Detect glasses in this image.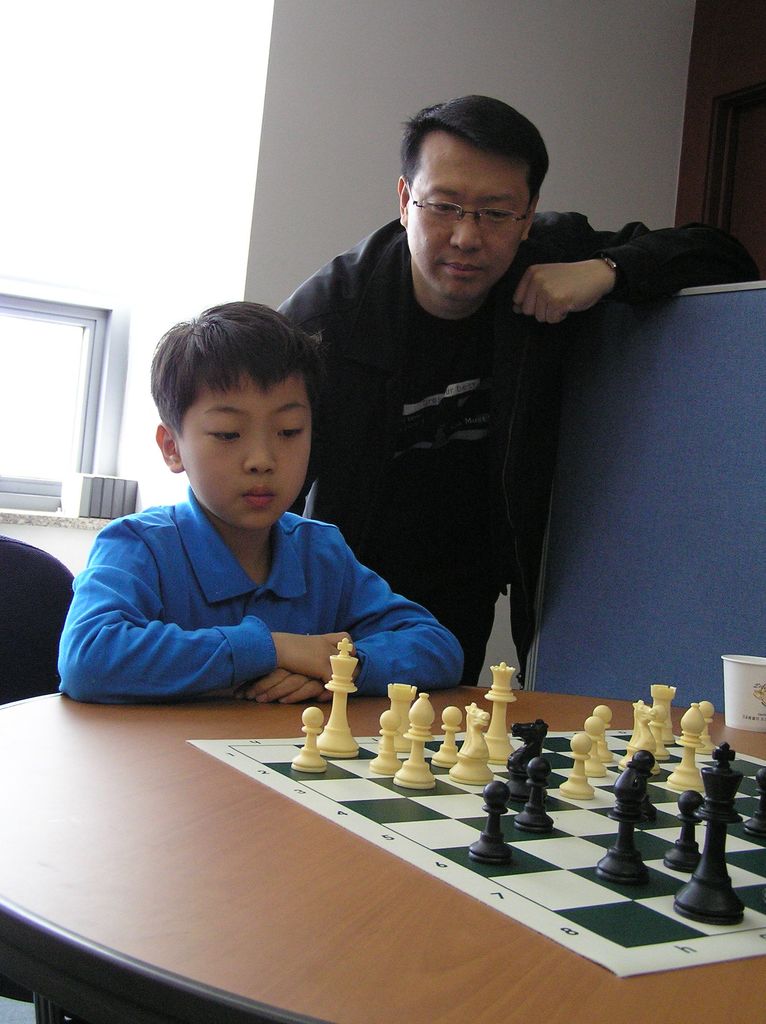
Detection: 404:179:529:227.
